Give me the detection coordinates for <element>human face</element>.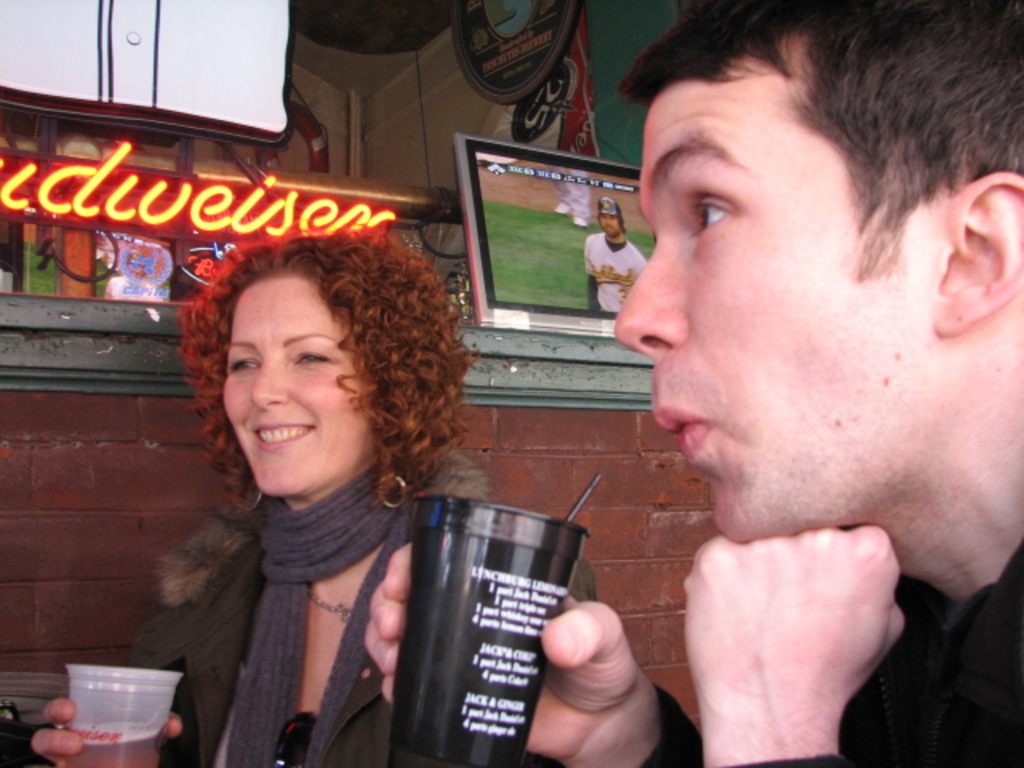
rect(218, 272, 368, 493).
